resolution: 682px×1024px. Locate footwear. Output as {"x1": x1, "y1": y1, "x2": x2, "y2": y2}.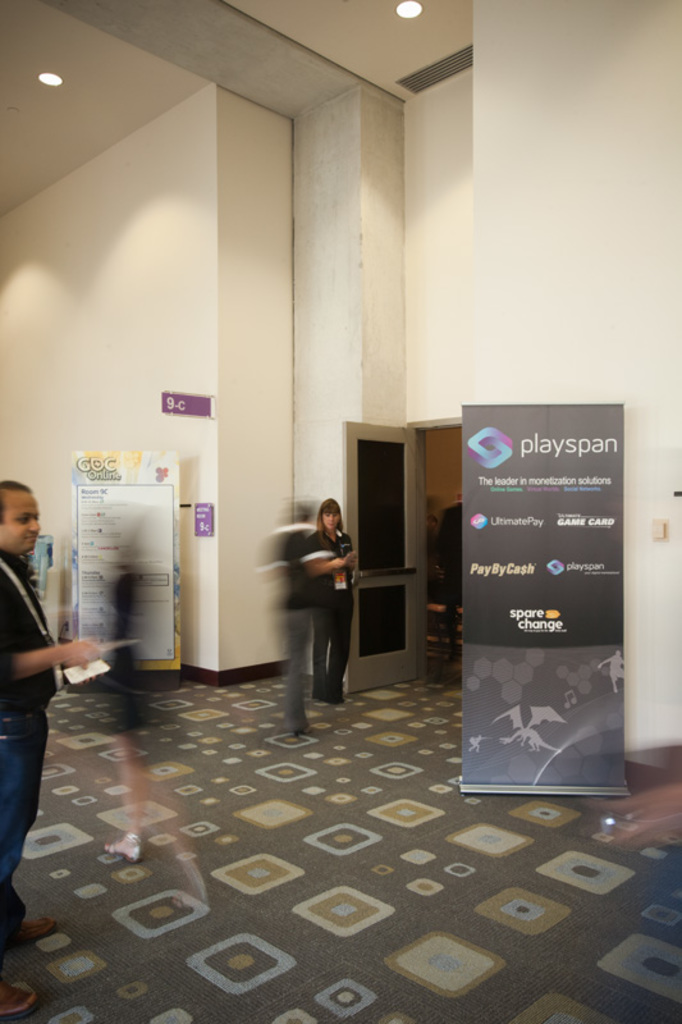
{"x1": 0, "y1": 984, "x2": 41, "y2": 1018}.
